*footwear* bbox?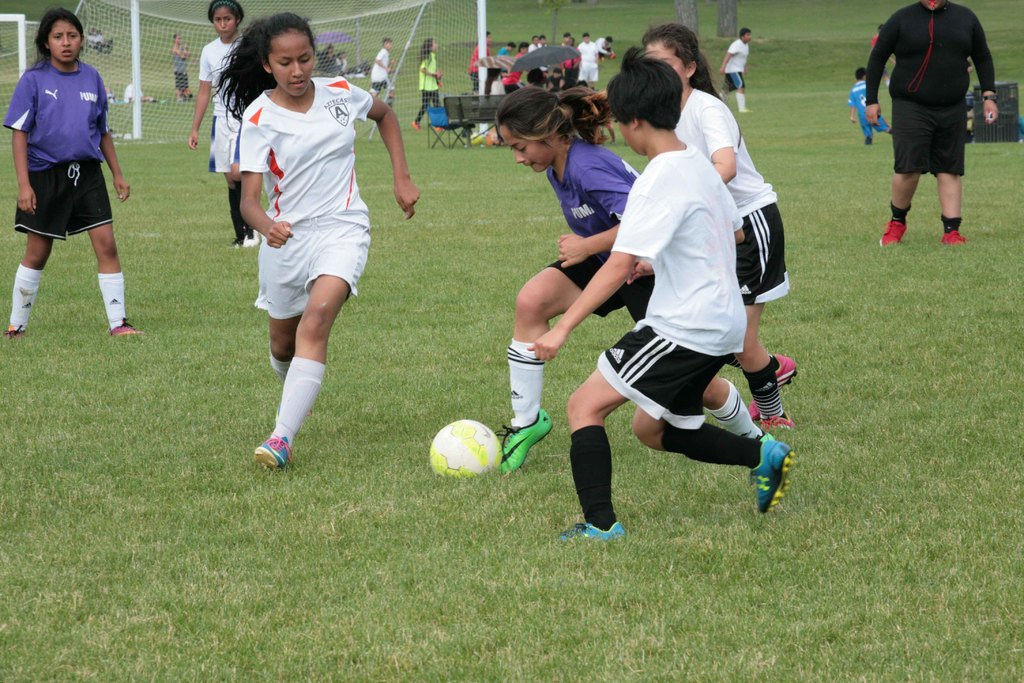
rect(232, 227, 263, 252)
